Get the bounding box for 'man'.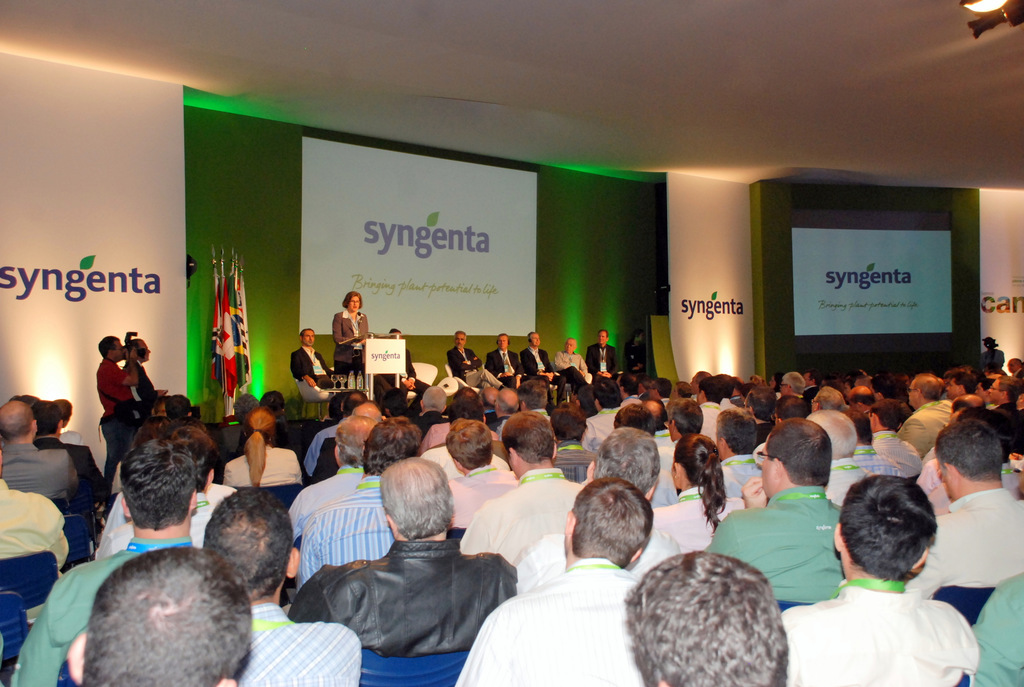
box(292, 415, 432, 595).
